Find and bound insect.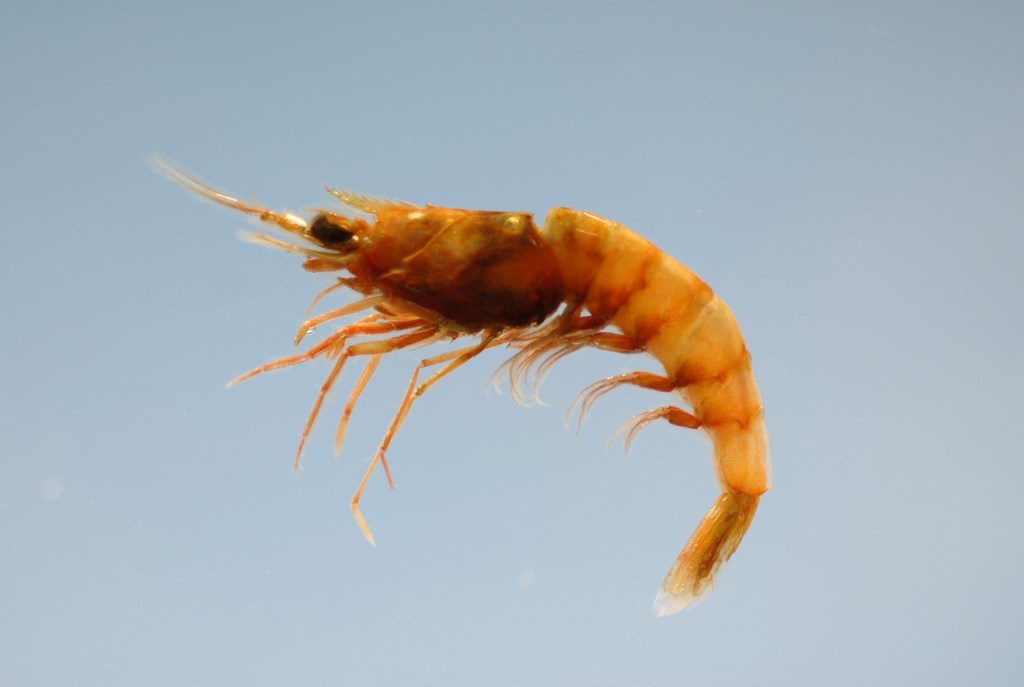
Bound: <bbox>138, 149, 774, 619</bbox>.
